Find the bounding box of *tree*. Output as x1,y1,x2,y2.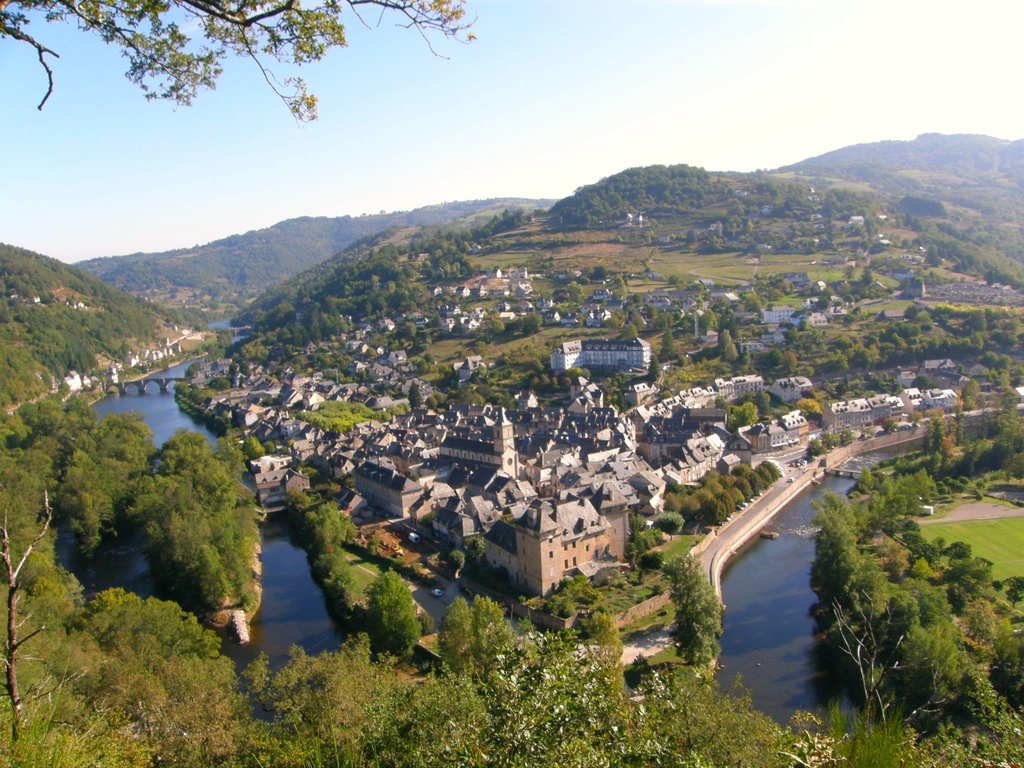
16,399,68,436.
